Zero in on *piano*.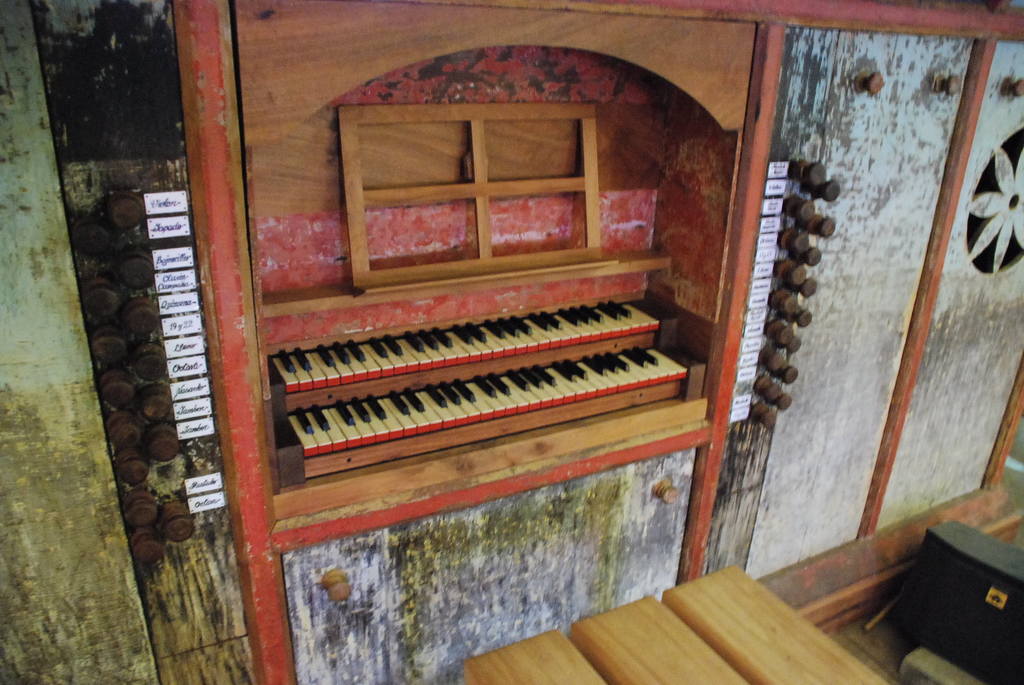
Zeroed in: [x1=273, y1=295, x2=678, y2=397].
